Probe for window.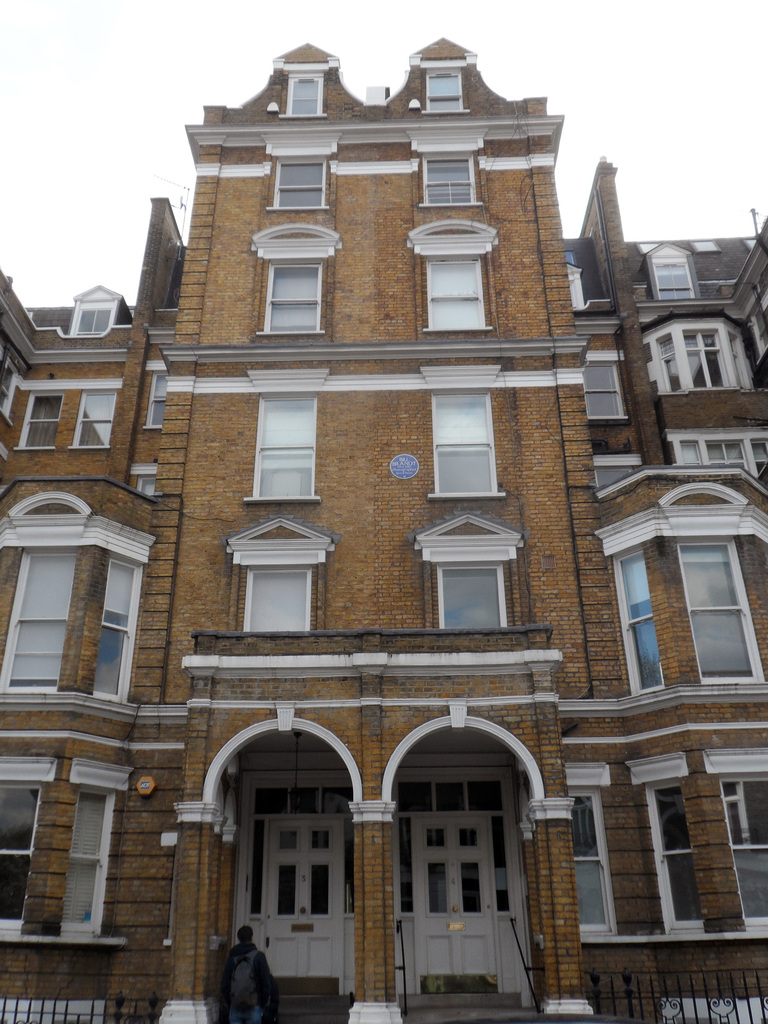
Probe result: [x1=416, y1=159, x2=484, y2=207].
